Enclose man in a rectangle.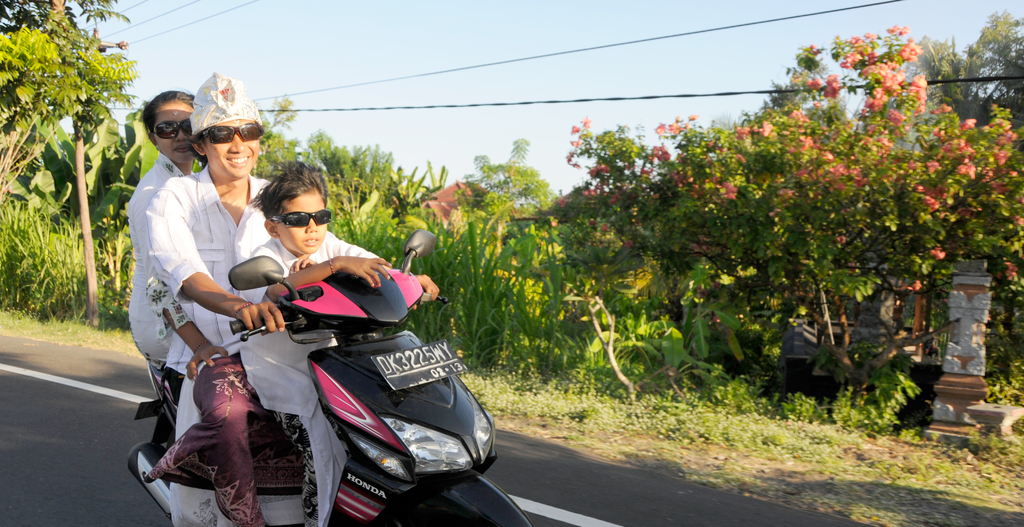
<box>142,72,442,526</box>.
